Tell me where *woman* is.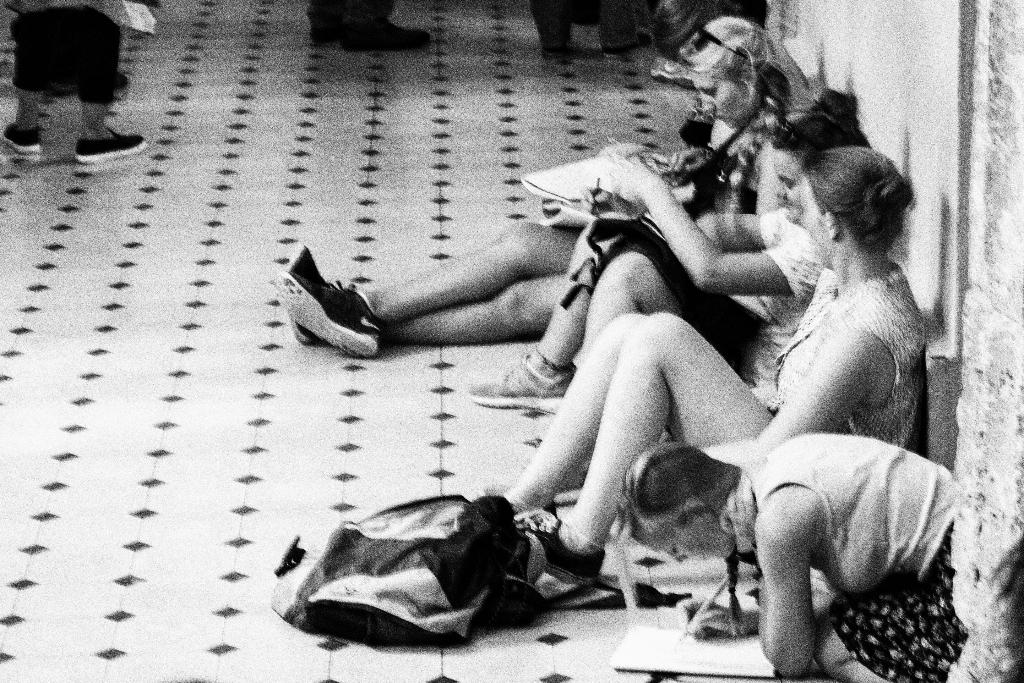
*woman* is at {"x1": 462, "y1": 85, "x2": 879, "y2": 421}.
